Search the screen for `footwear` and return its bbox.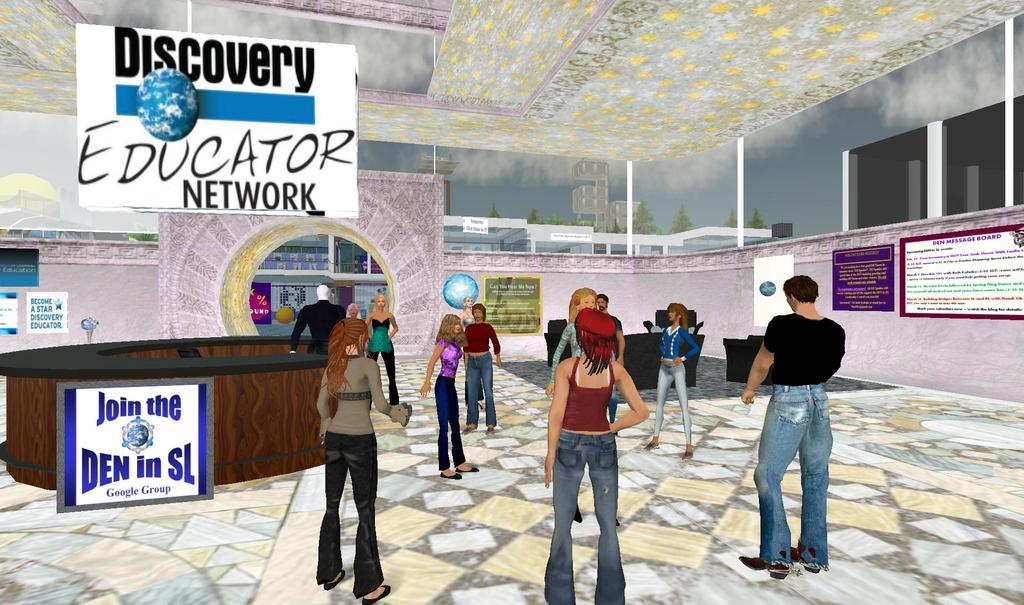
Found: (790, 549, 819, 573).
